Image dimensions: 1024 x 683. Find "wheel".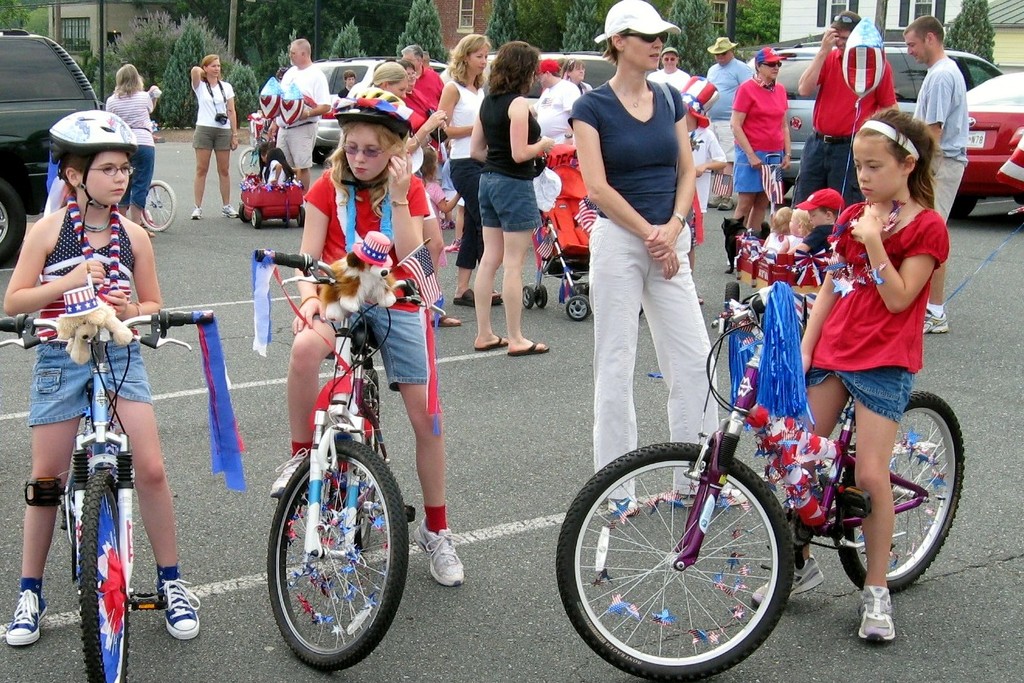
(x1=138, y1=176, x2=174, y2=233).
